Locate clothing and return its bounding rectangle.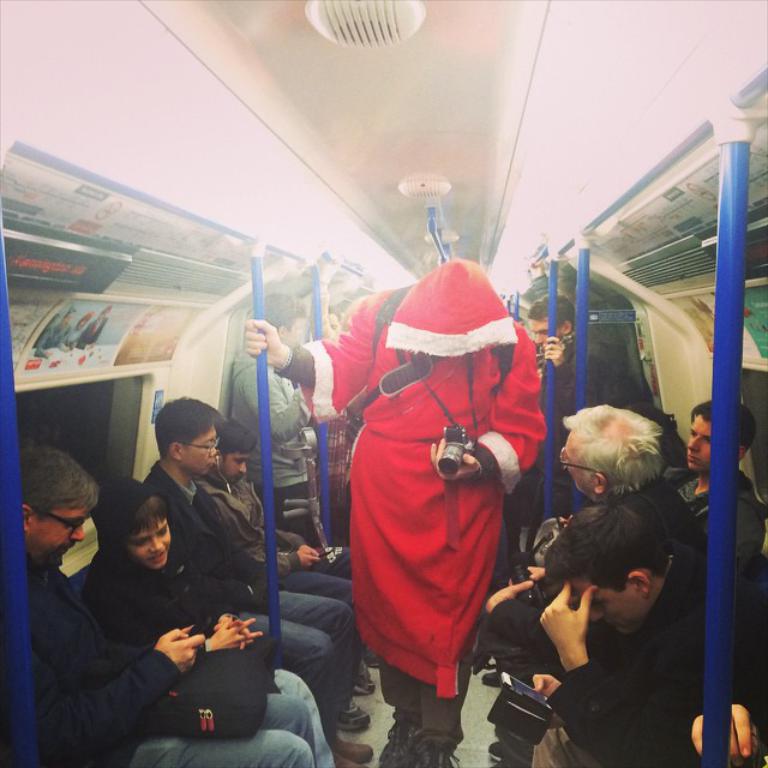
l=61, t=529, r=343, b=767.
